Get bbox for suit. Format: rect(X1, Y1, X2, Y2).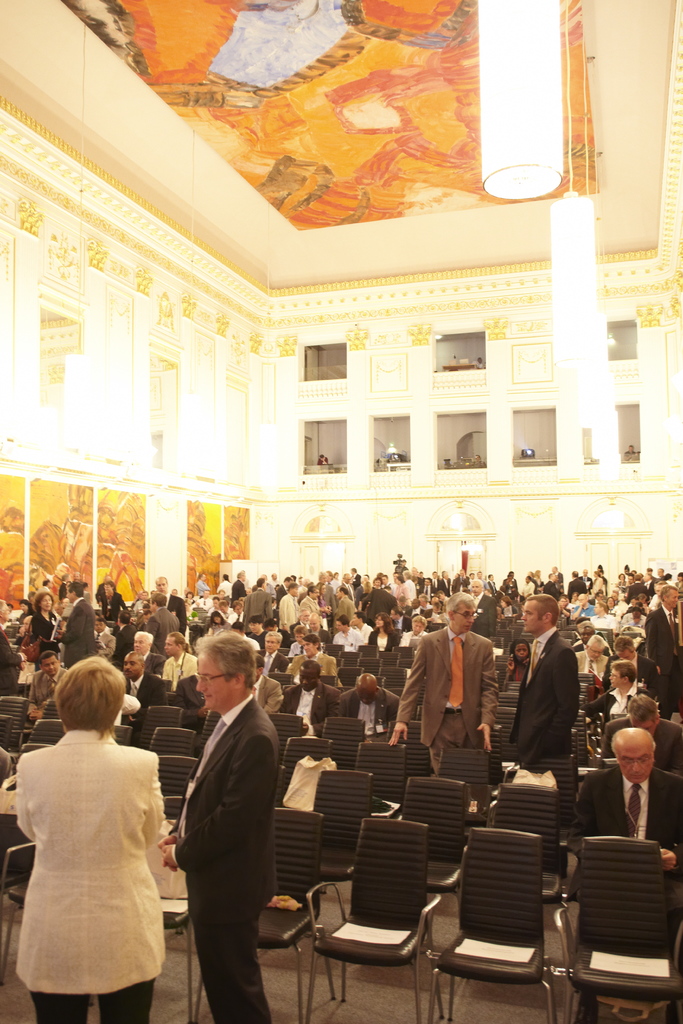
rect(156, 645, 283, 1023).
